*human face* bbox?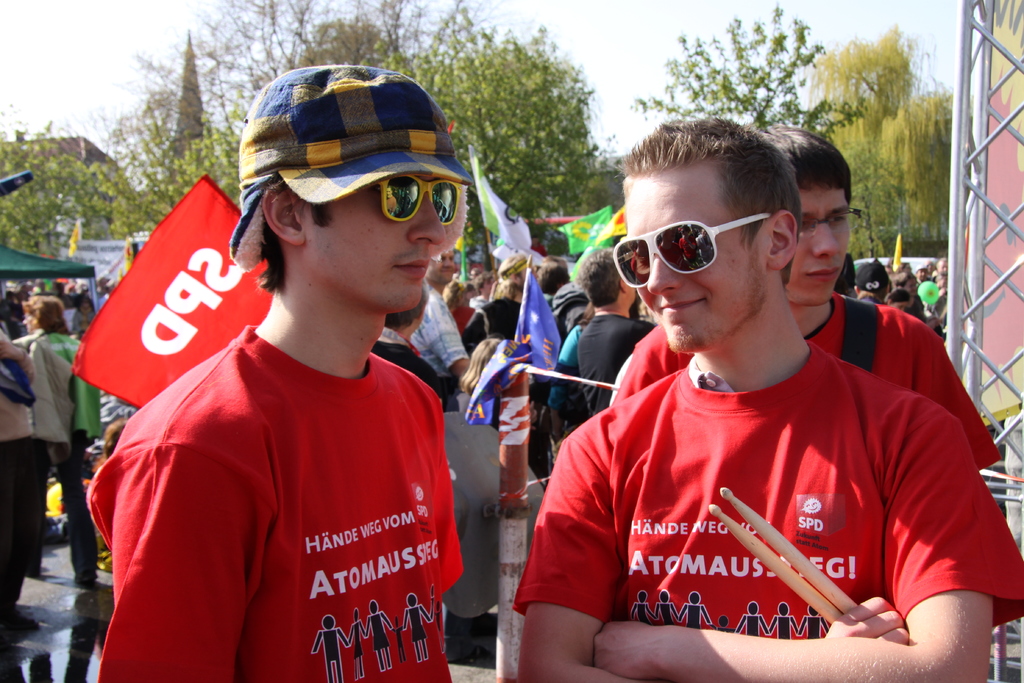
x1=315 y1=178 x2=452 y2=315
